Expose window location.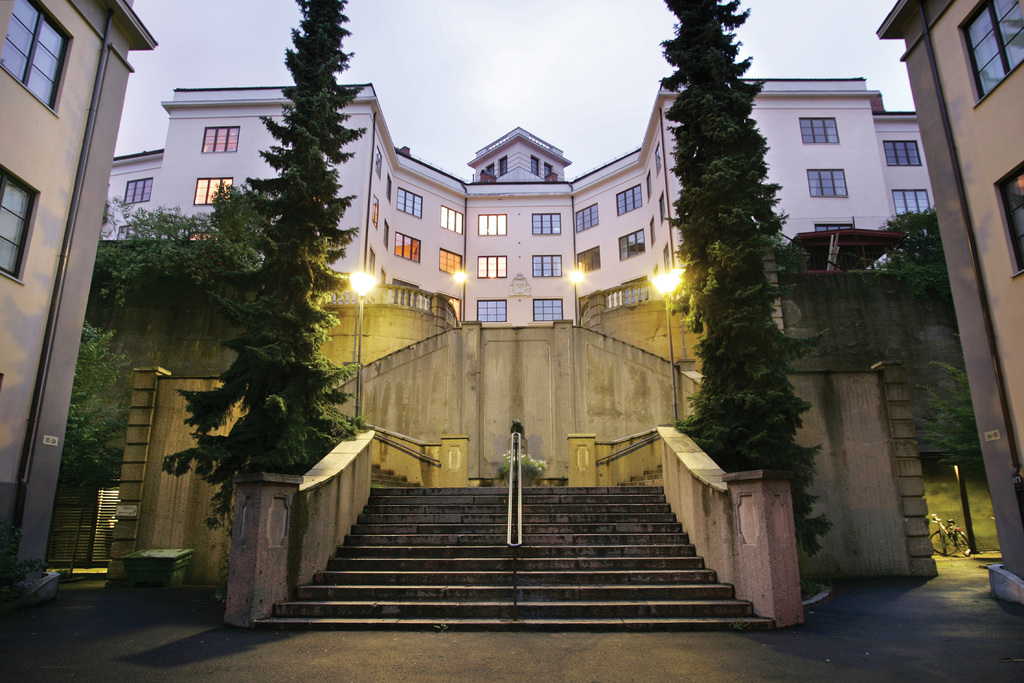
Exposed at <bbox>116, 226, 148, 241</bbox>.
